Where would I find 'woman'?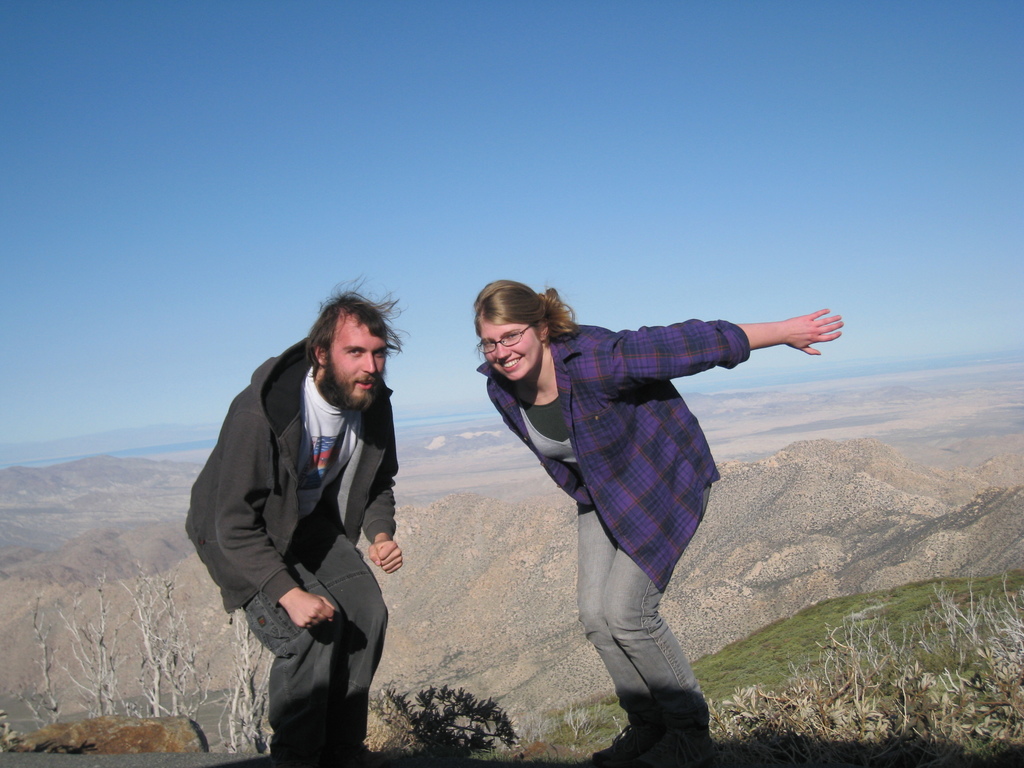
At (472,278,838,752).
